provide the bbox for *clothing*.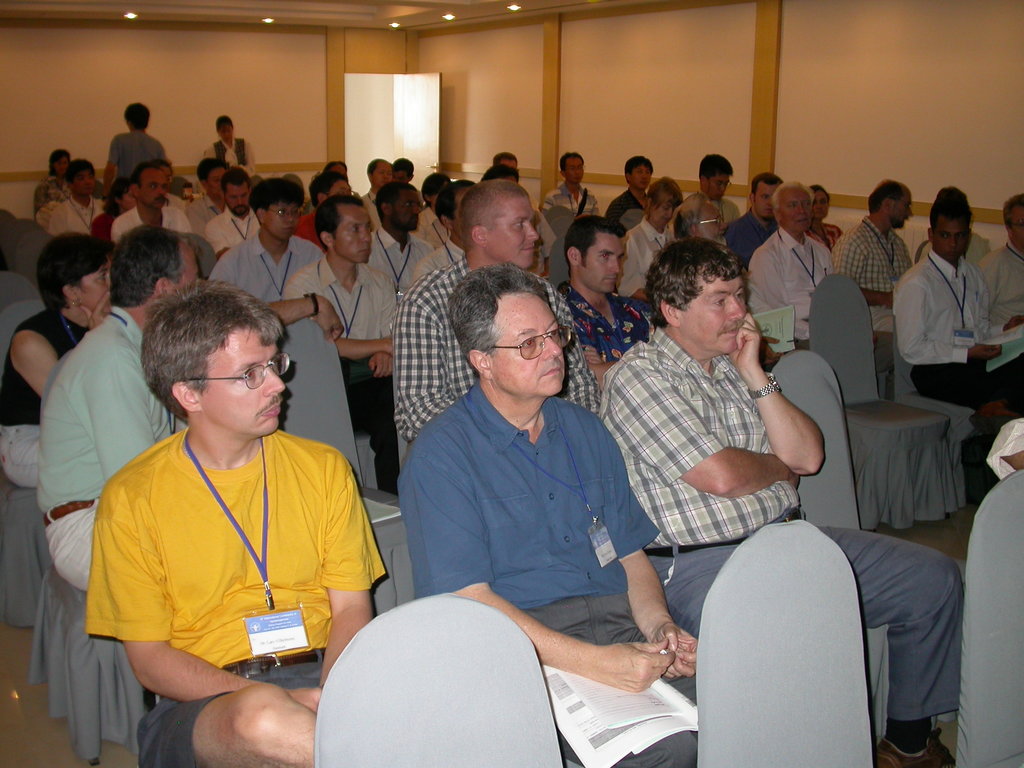
(x1=366, y1=221, x2=444, y2=296).
